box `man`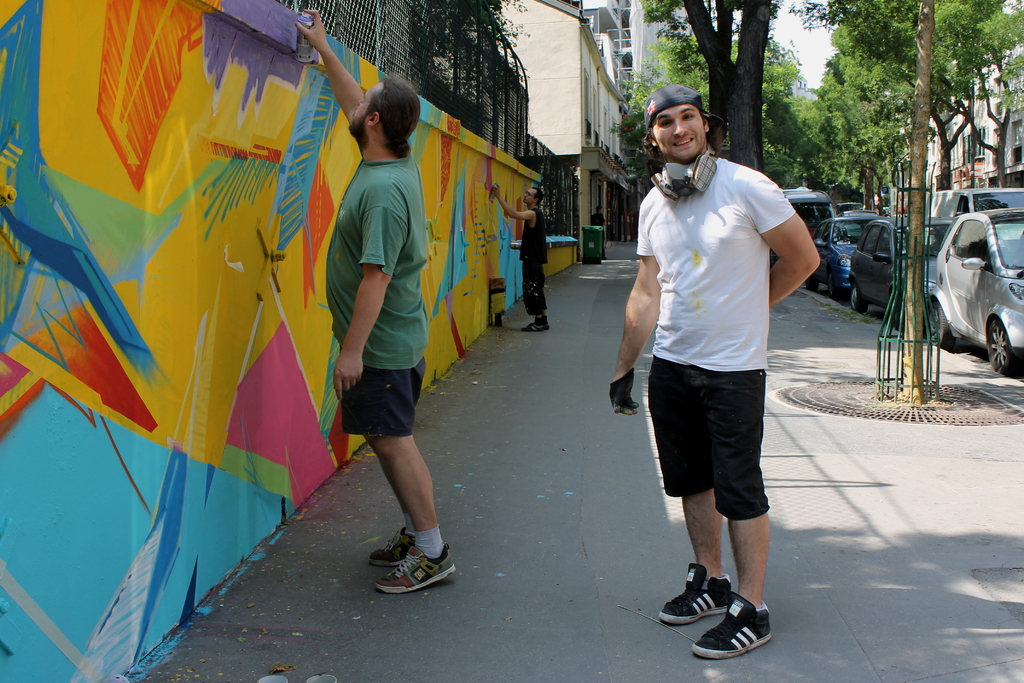
291,8,456,595
